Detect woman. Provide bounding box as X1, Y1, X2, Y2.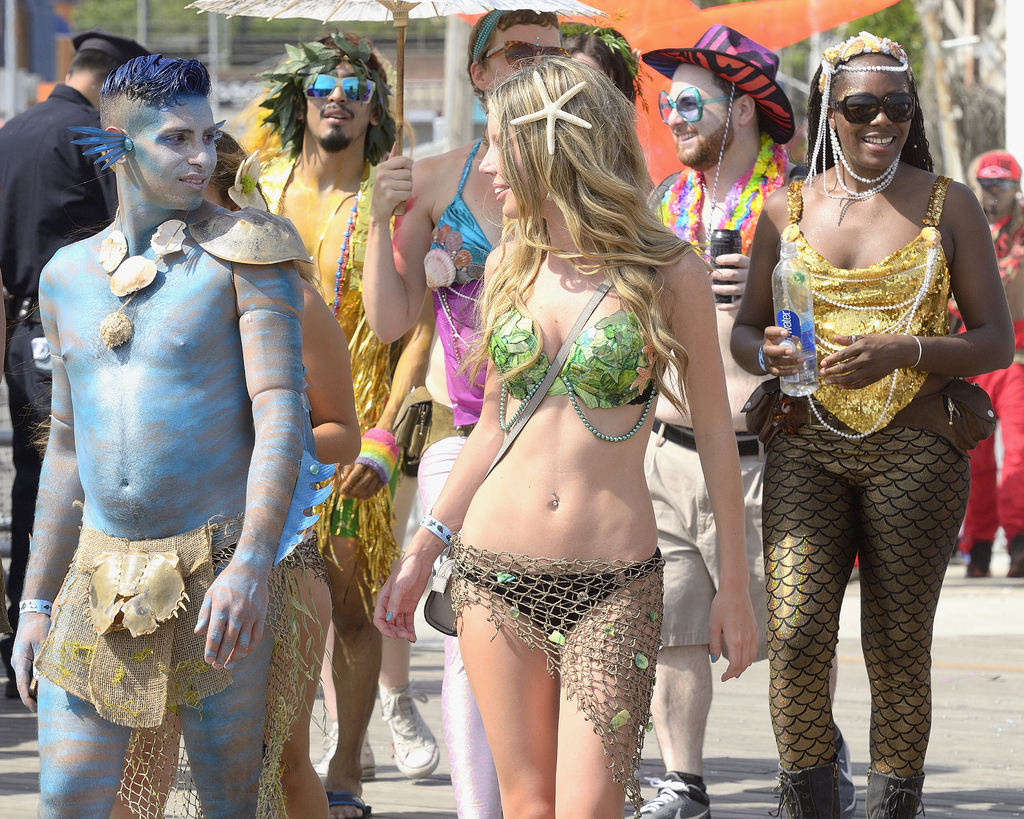
728, 24, 1000, 798.
